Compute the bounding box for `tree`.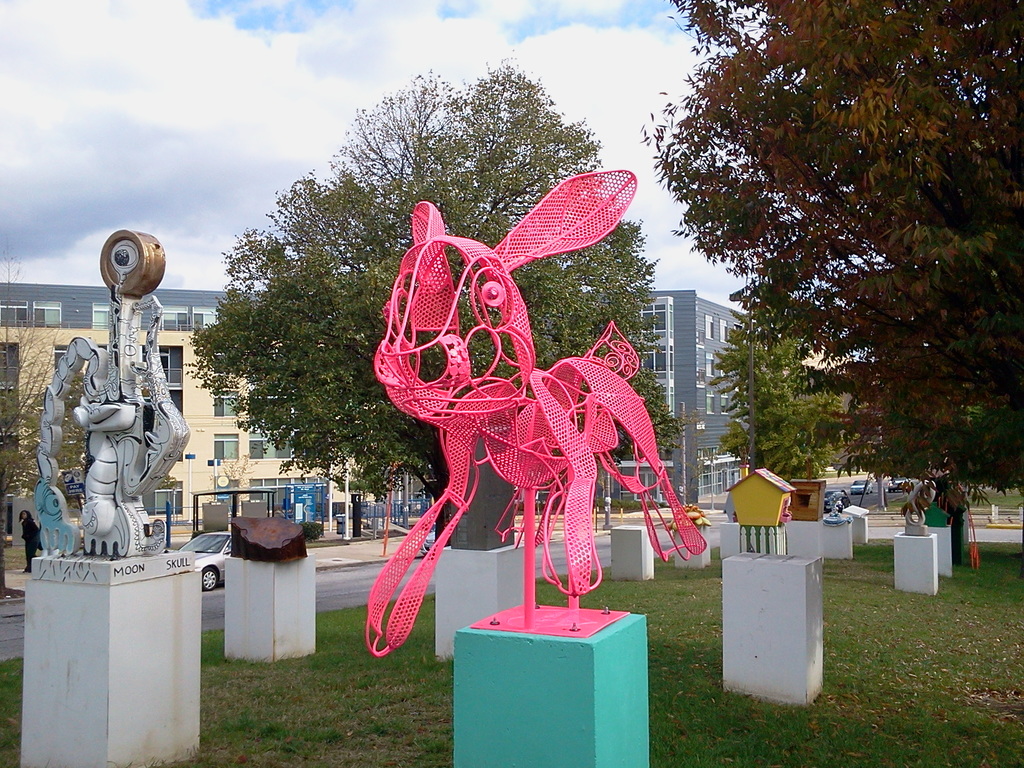
(178,58,686,548).
